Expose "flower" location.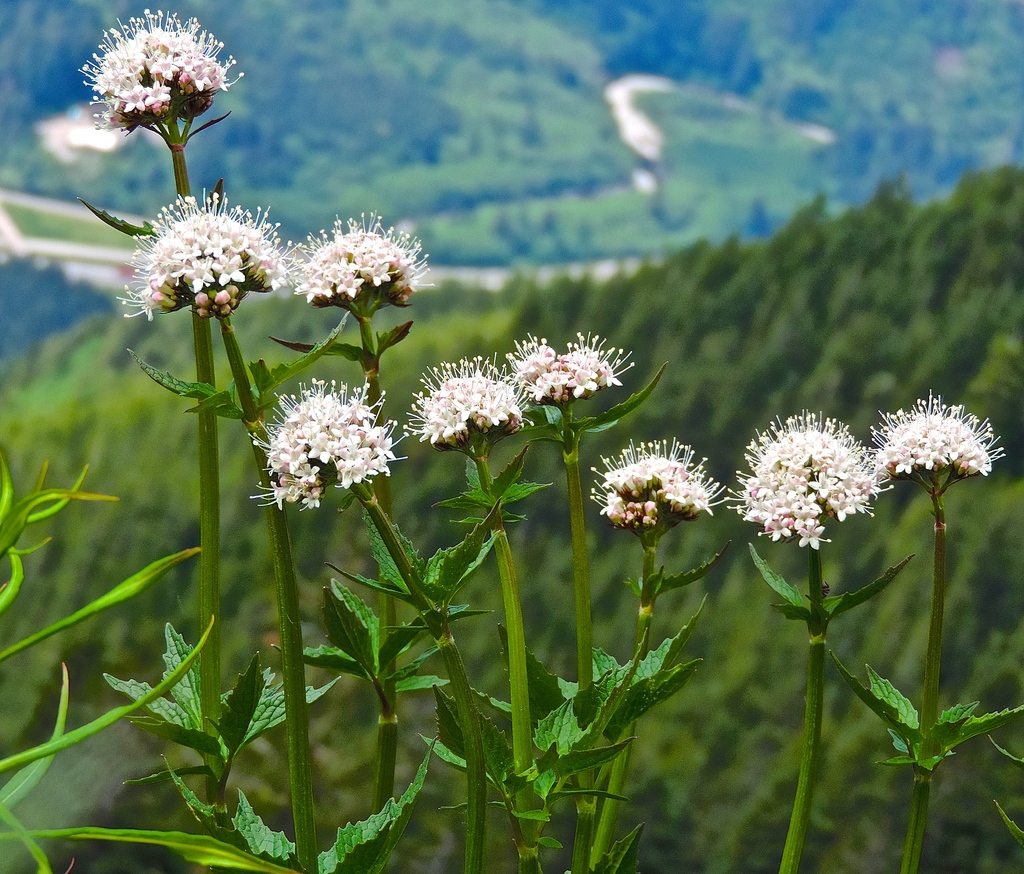
Exposed at locate(70, 4, 257, 137).
